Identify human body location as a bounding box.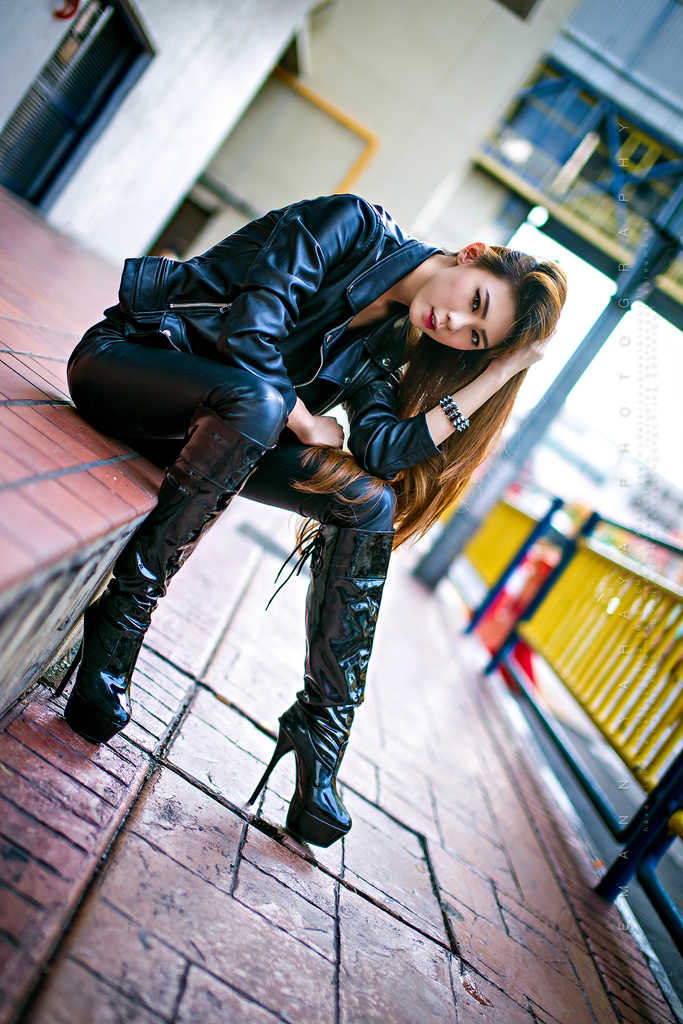
(66,146,547,856).
